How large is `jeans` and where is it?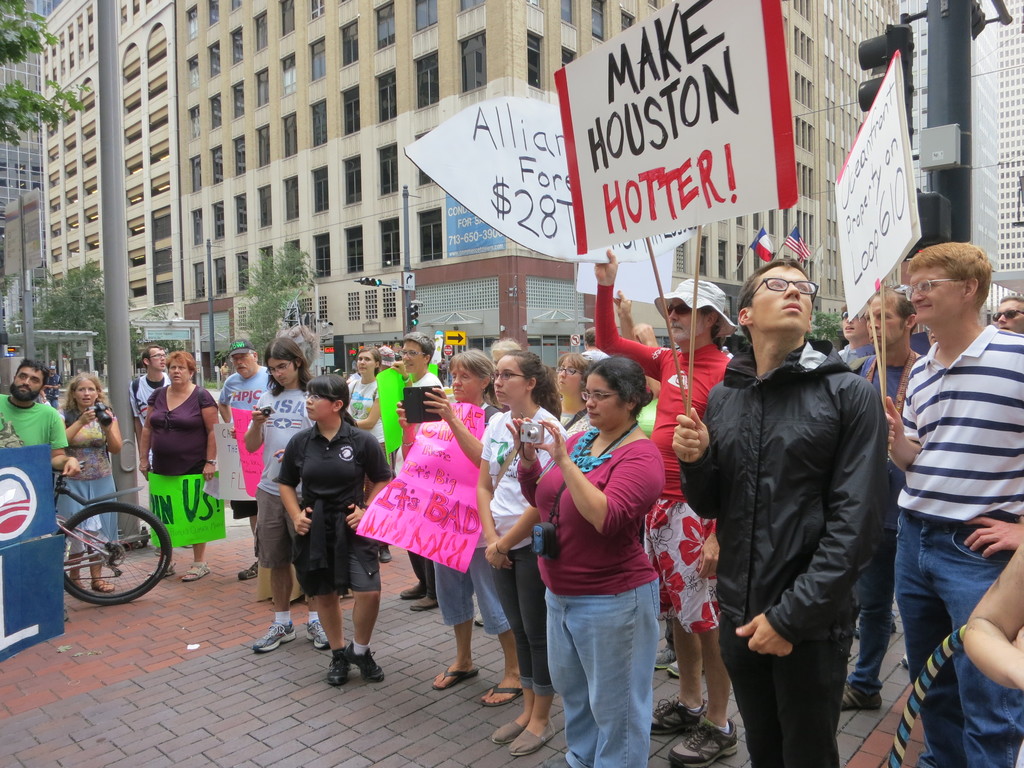
Bounding box: detection(495, 550, 548, 693).
